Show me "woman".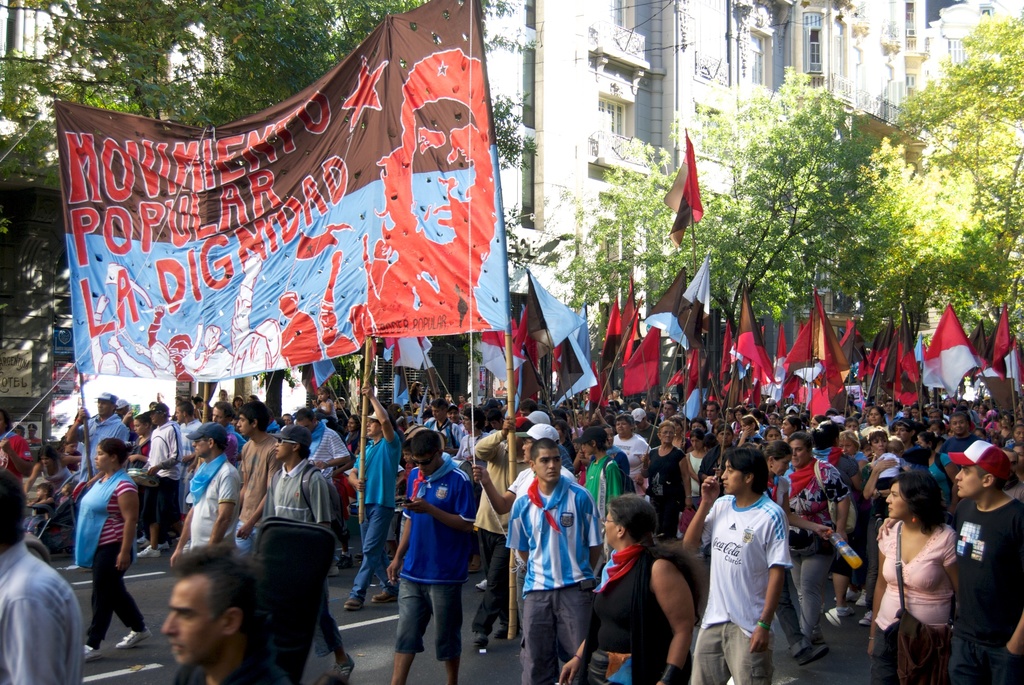
"woman" is here: 839,434,866,471.
